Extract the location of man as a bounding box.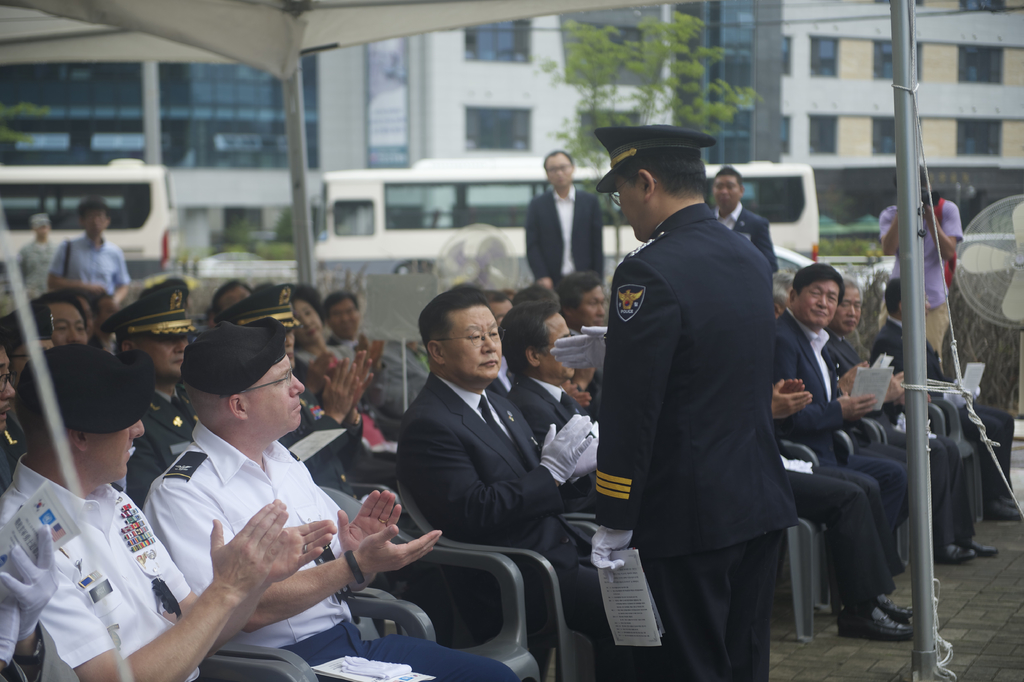
{"left": 0, "top": 342, "right": 337, "bottom": 681}.
